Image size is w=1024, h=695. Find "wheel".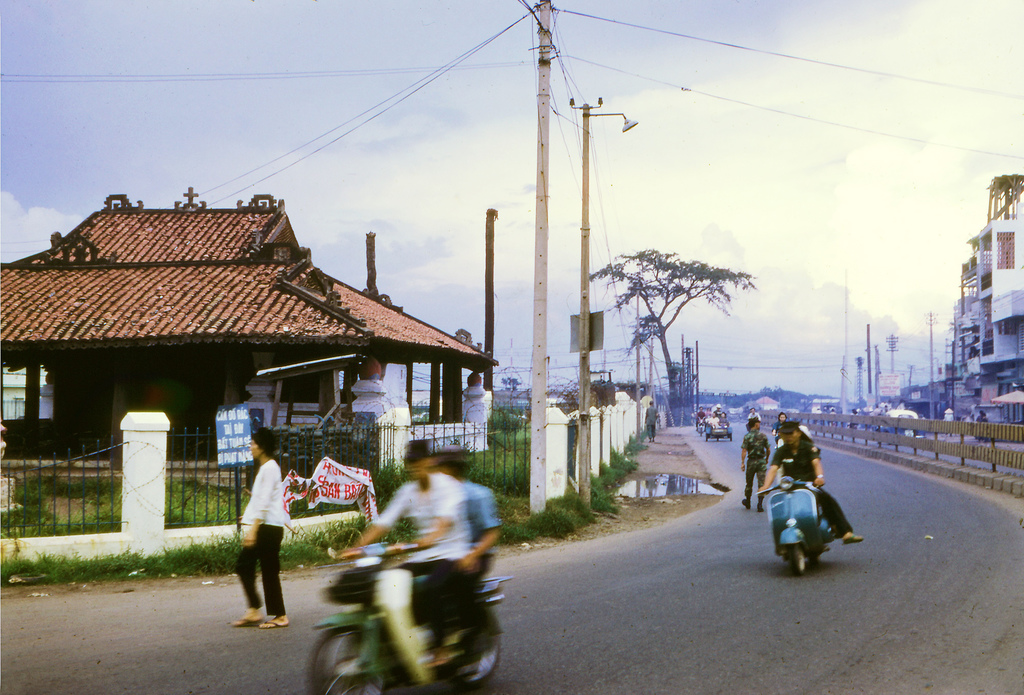
box(313, 600, 373, 685).
